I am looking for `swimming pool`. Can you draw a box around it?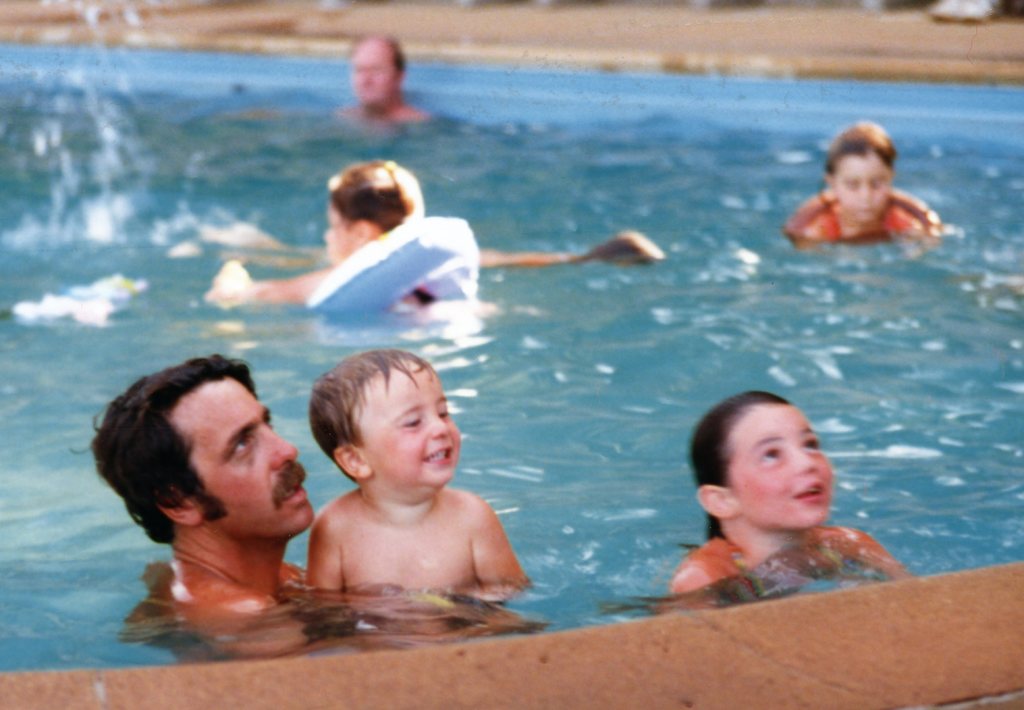
Sure, the bounding box is <bbox>0, 35, 1023, 672</bbox>.
